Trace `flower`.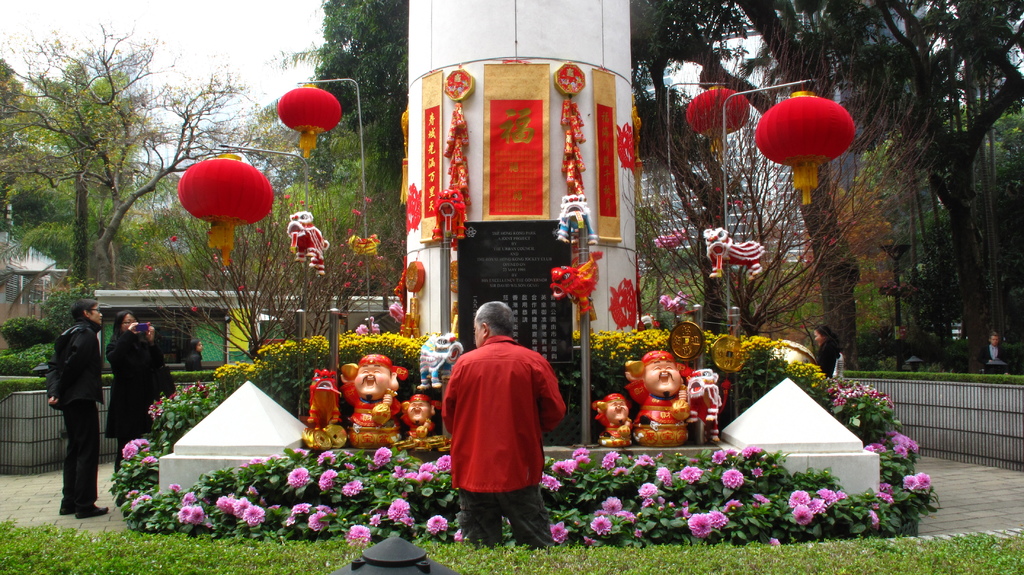
Traced to box(918, 473, 931, 490).
